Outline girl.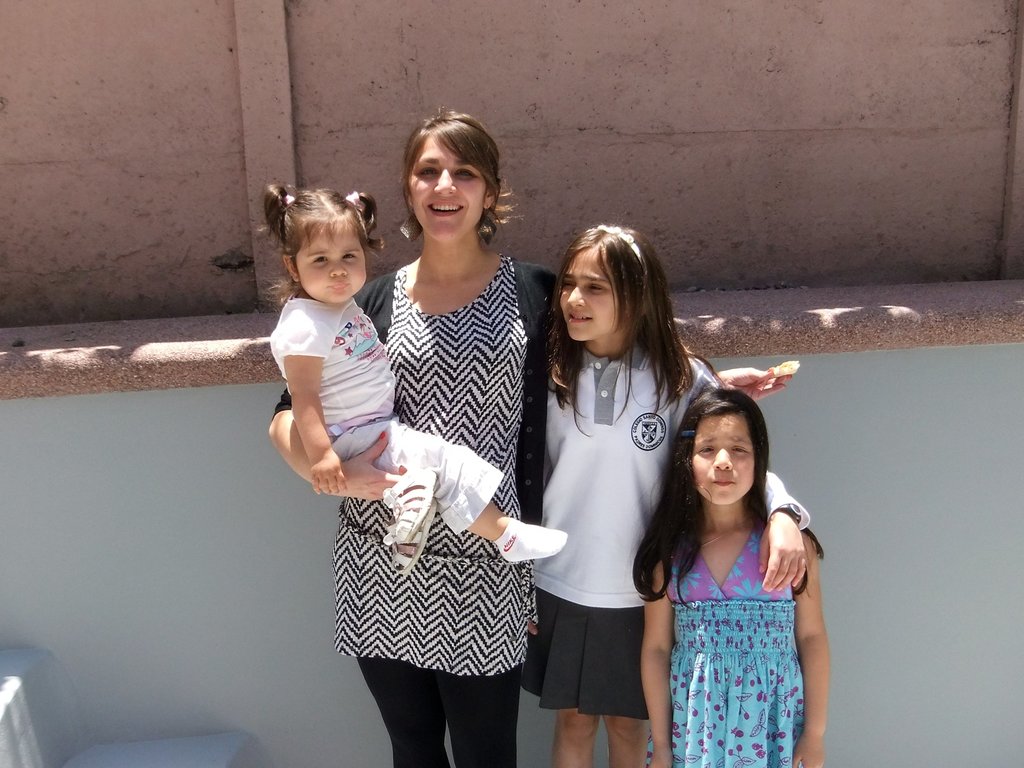
Outline: x1=255, y1=179, x2=567, y2=561.
